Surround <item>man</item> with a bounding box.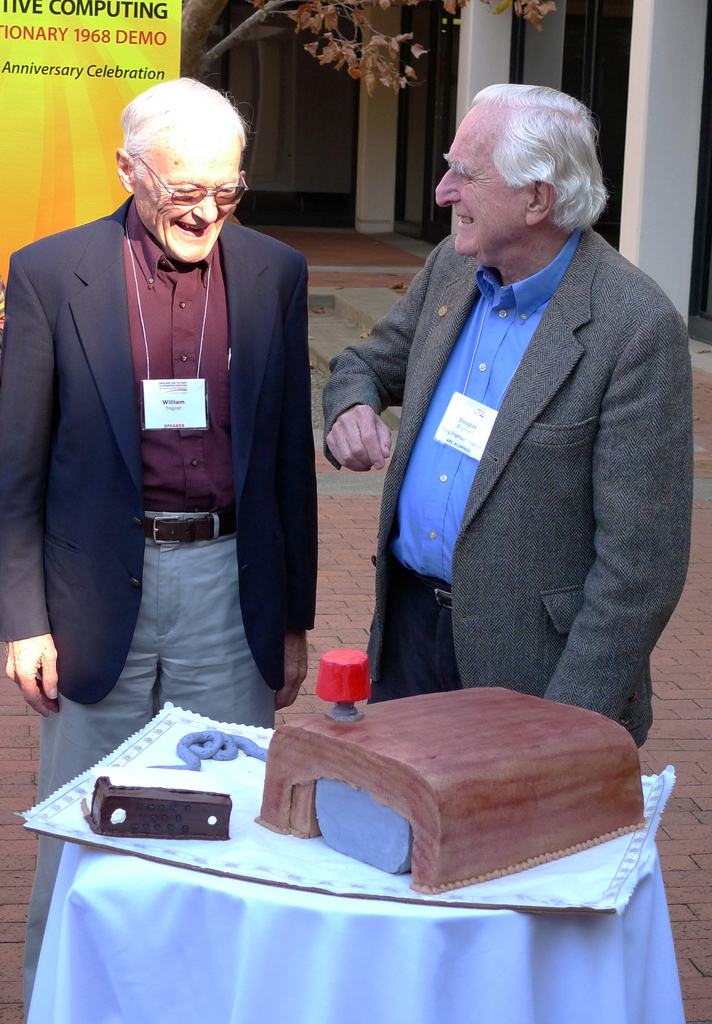
(left=0, top=79, right=315, bottom=1023).
